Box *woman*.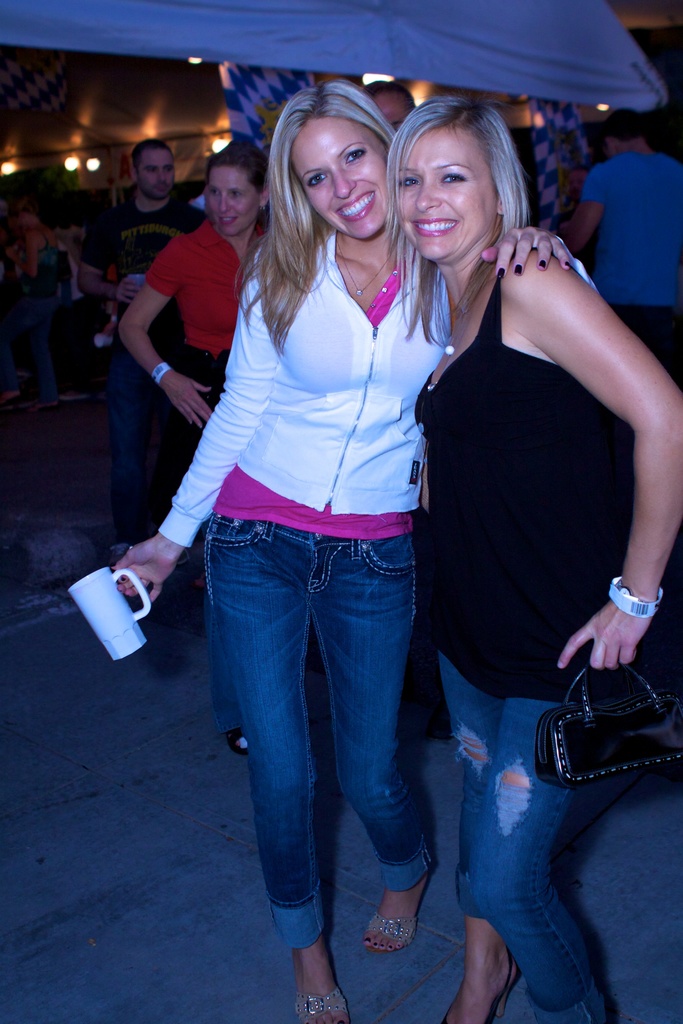
box=[207, 79, 417, 751].
